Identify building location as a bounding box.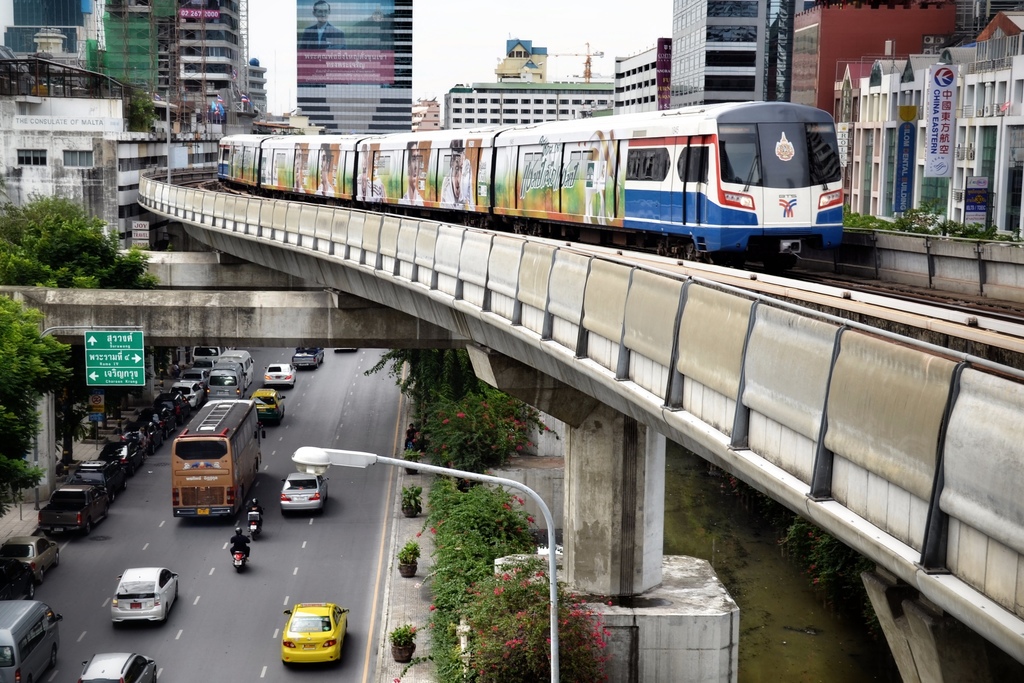
region(295, 0, 412, 133).
